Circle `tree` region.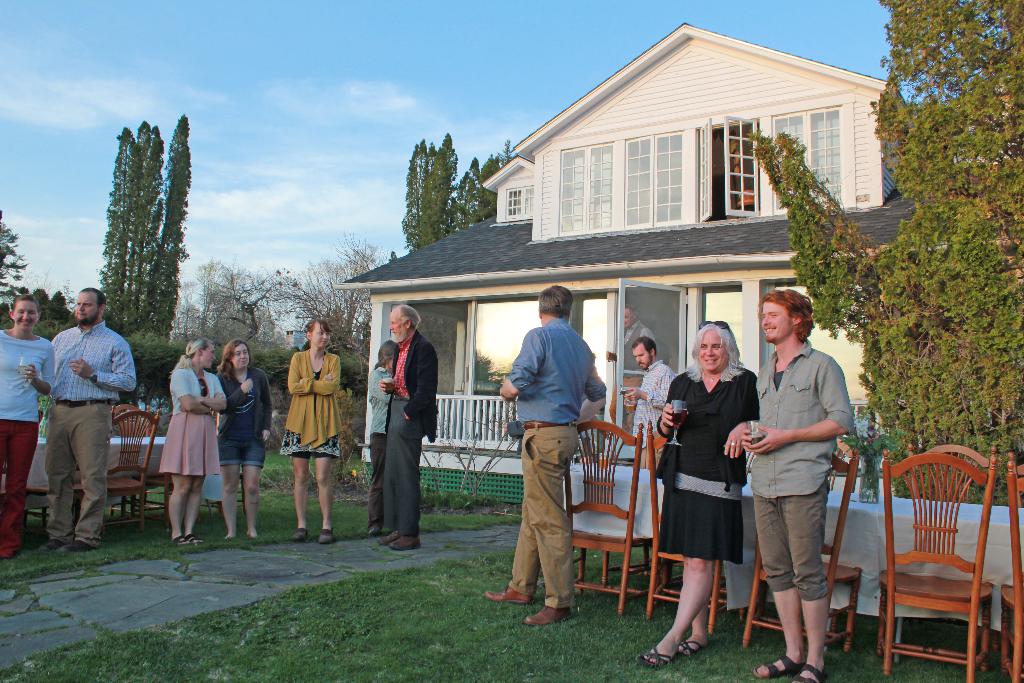
Region: (x1=97, y1=106, x2=189, y2=334).
